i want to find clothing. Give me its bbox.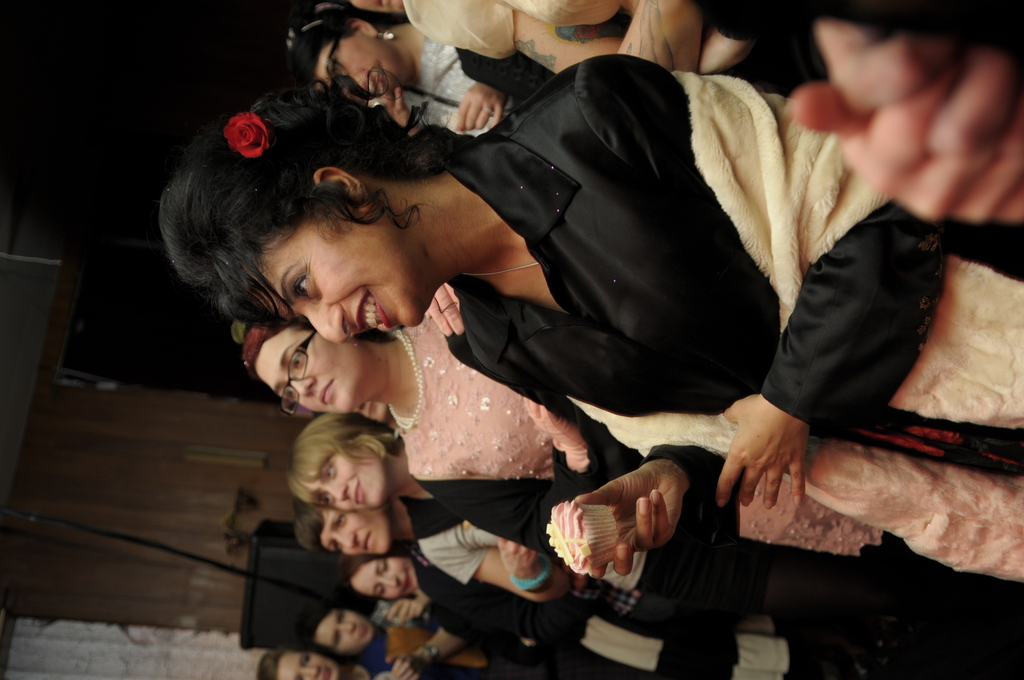
bbox=(695, 0, 1023, 47).
